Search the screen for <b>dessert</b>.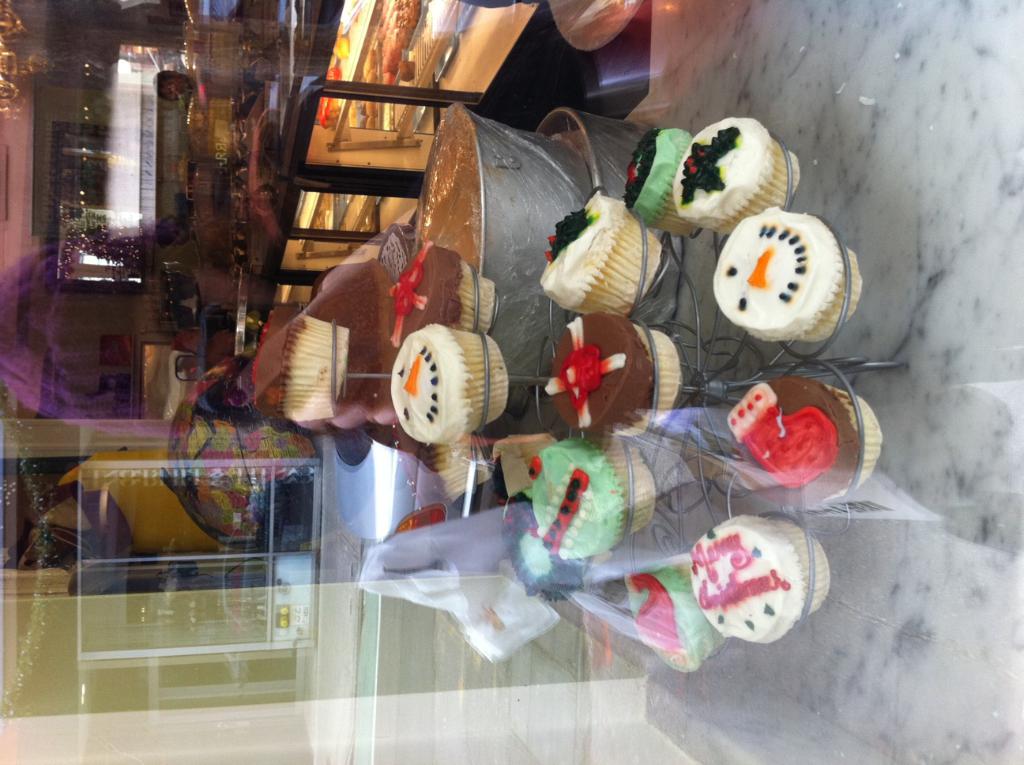
Found at bbox=[625, 134, 691, 222].
